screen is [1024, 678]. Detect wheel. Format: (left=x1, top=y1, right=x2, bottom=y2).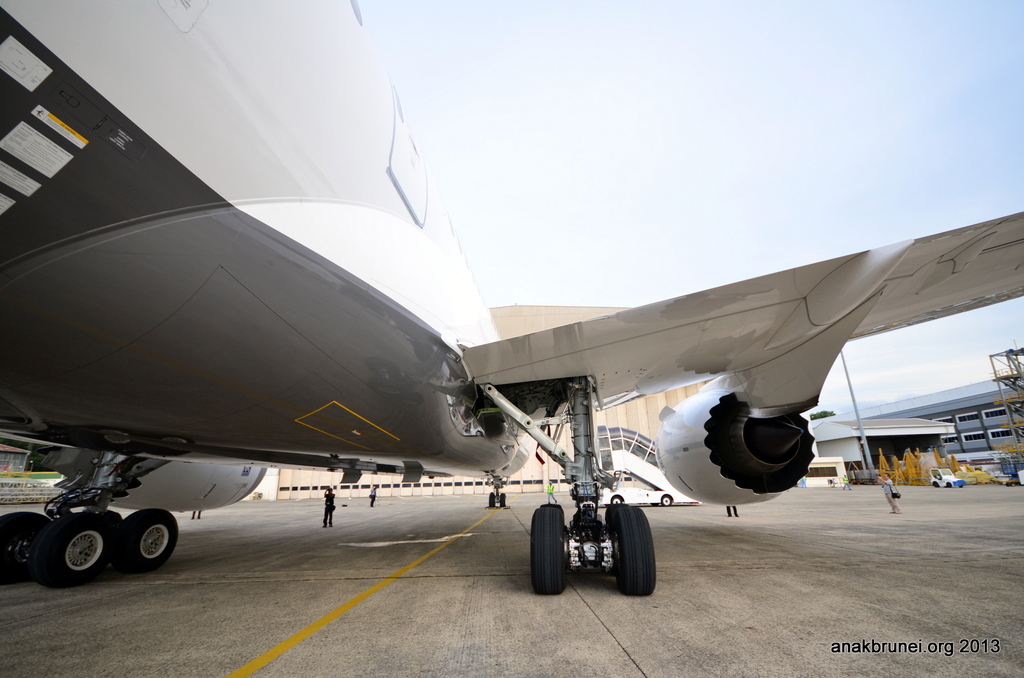
(left=0, top=503, right=63, bottom=587).
